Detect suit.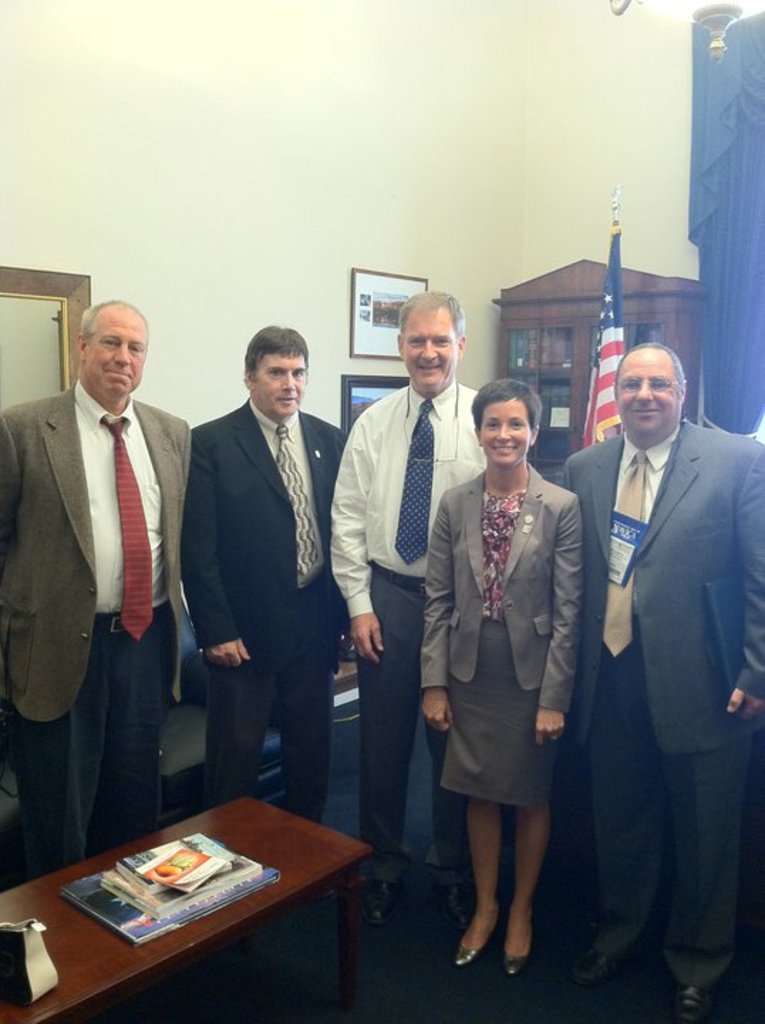
Detected at [left=175, top=393, right=347, bottom=815].
